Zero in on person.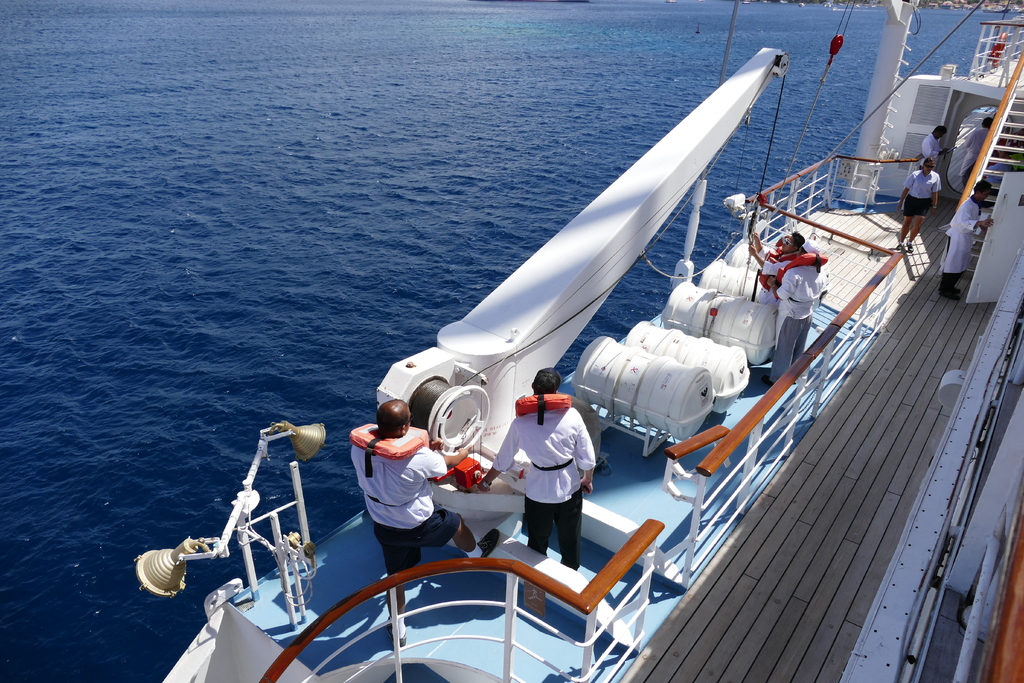
Zeroed in: (x1=948, y1=181, x2=993, y2=299).
